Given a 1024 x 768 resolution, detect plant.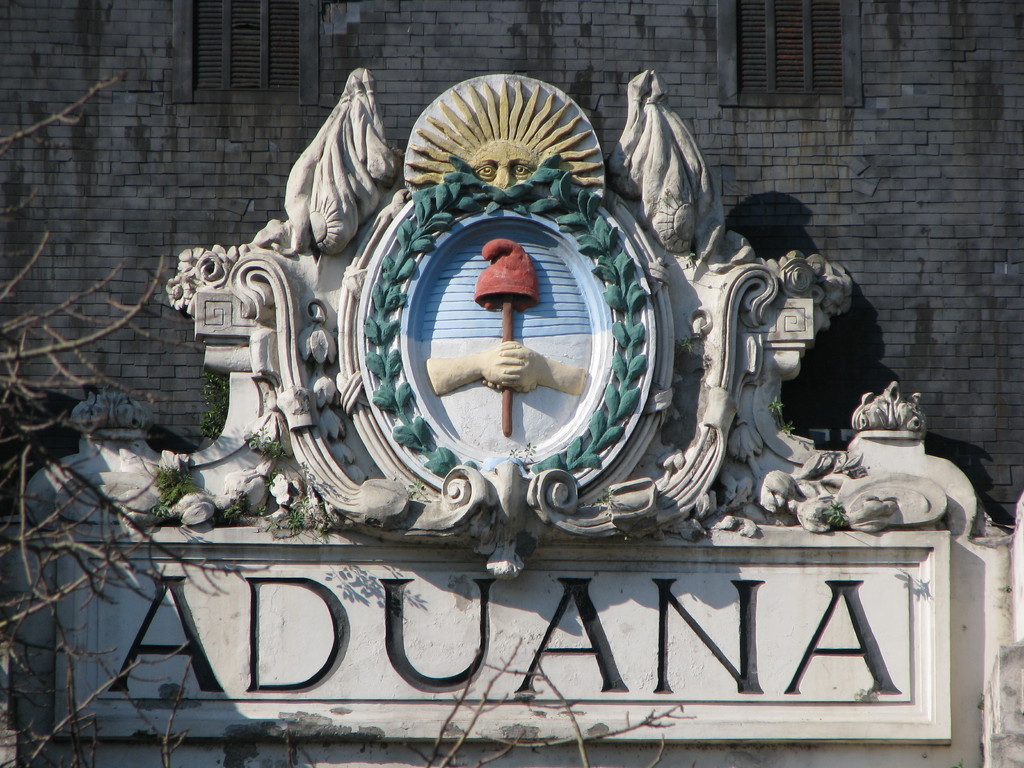
<box>243,422,289,460</box>.
